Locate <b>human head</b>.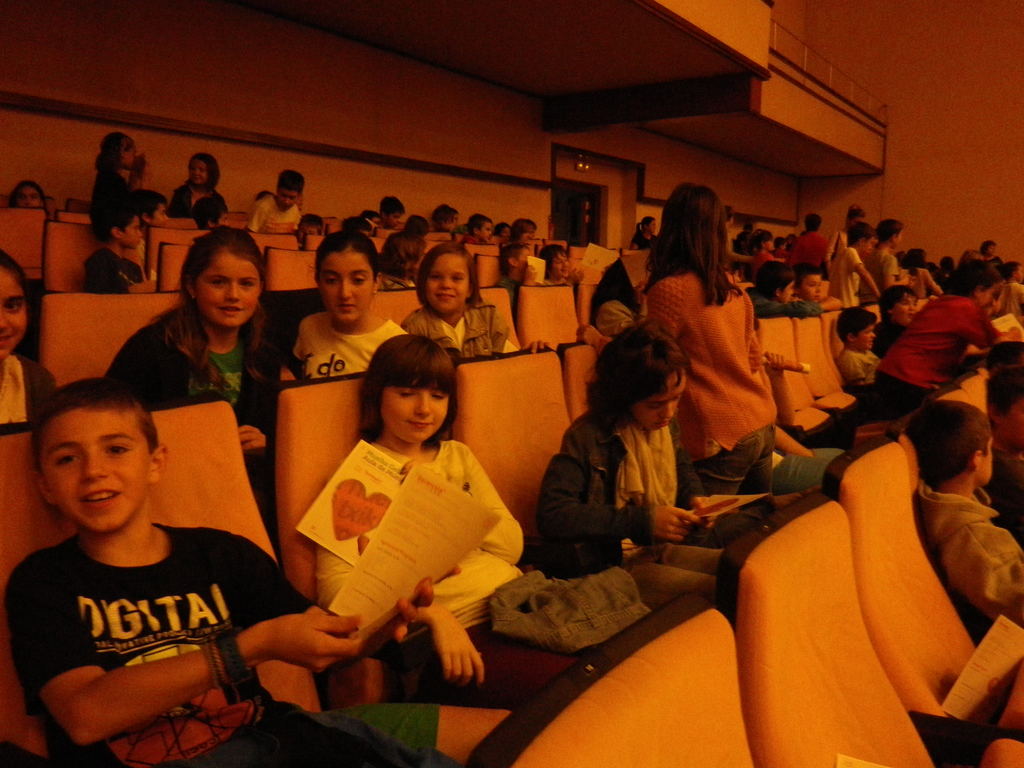
Bounding box: (849,217,875,253).
